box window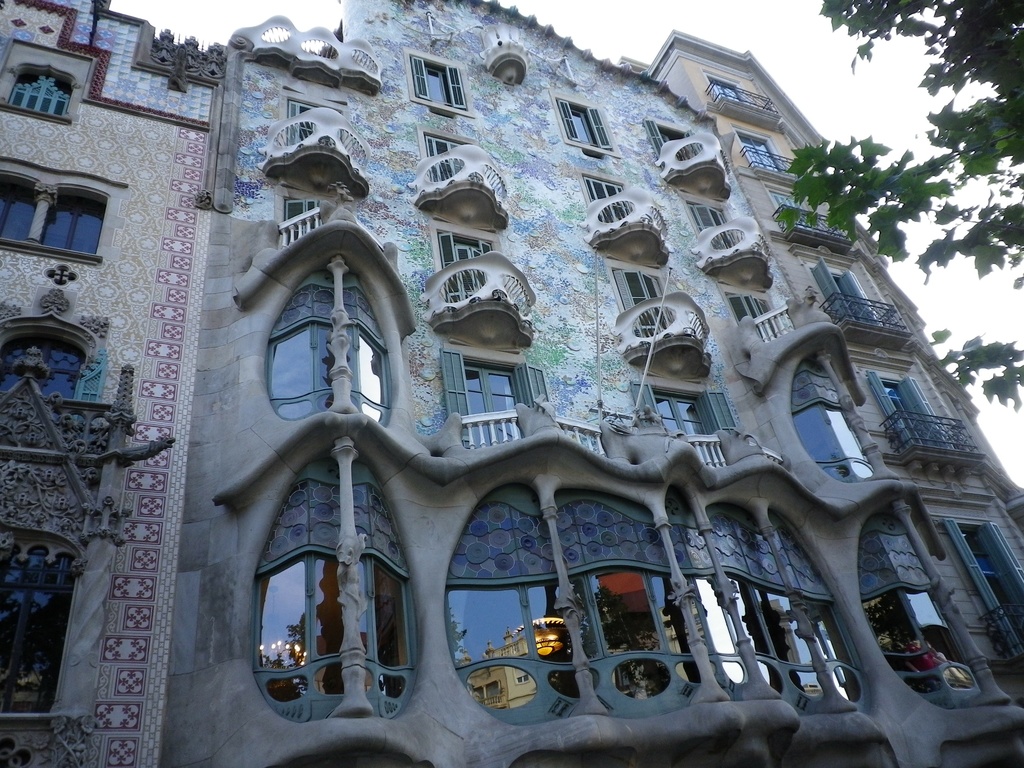
box(676, 199, 742, 252)
